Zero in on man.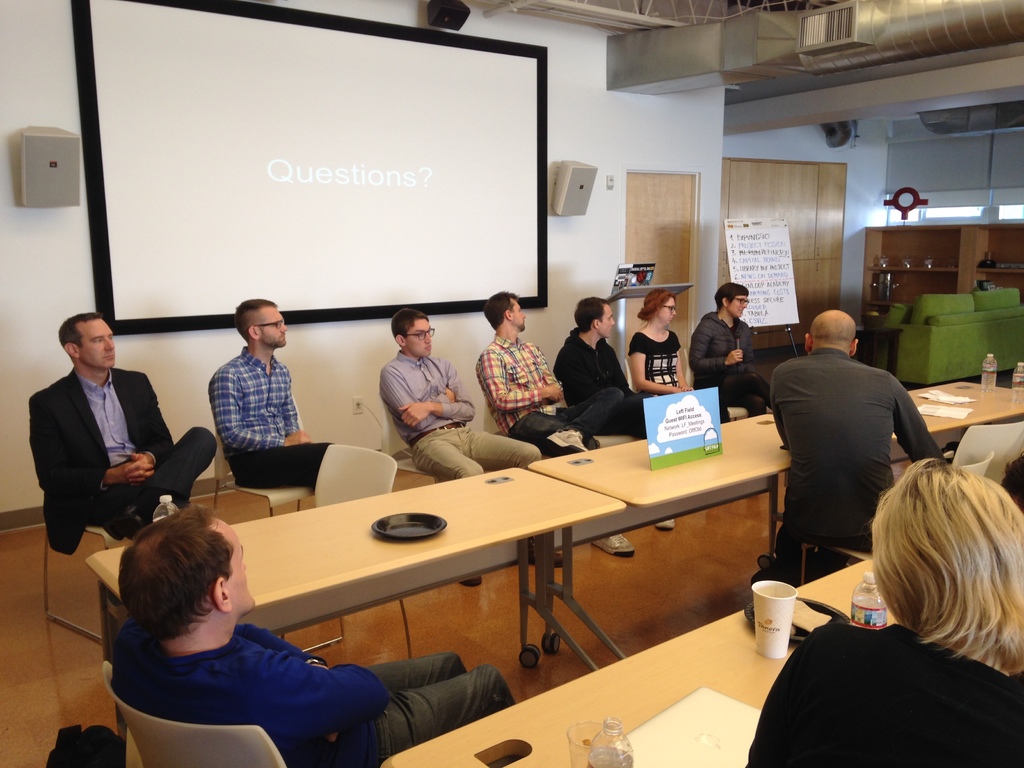
Zeroed in: region(748, 311, 944, 589).
